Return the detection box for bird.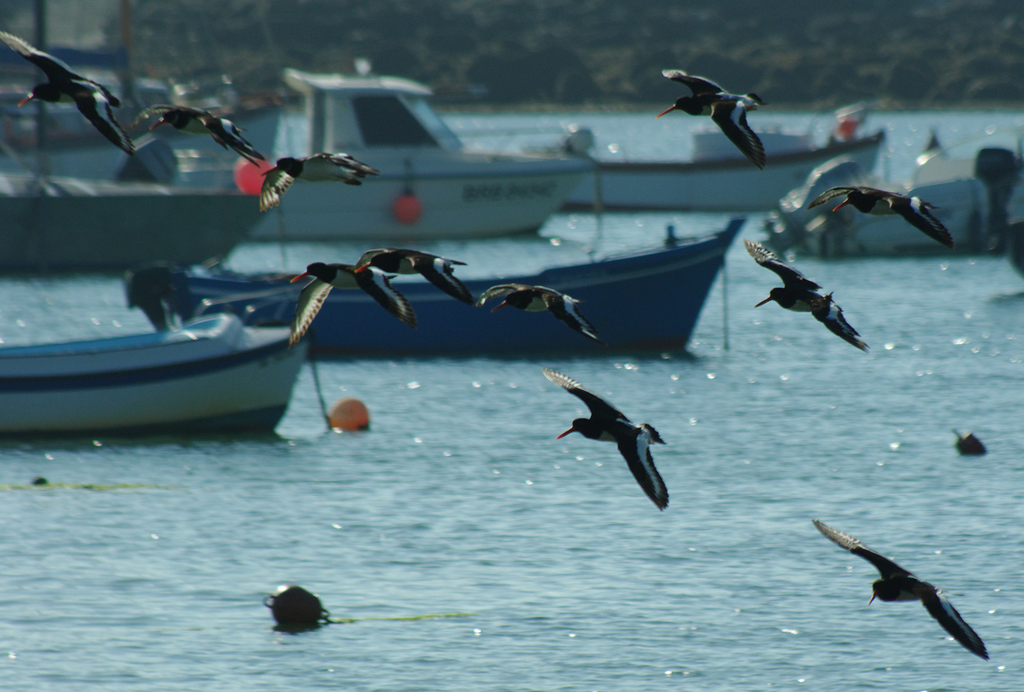
bbox=(805, 186, 959, 251).
